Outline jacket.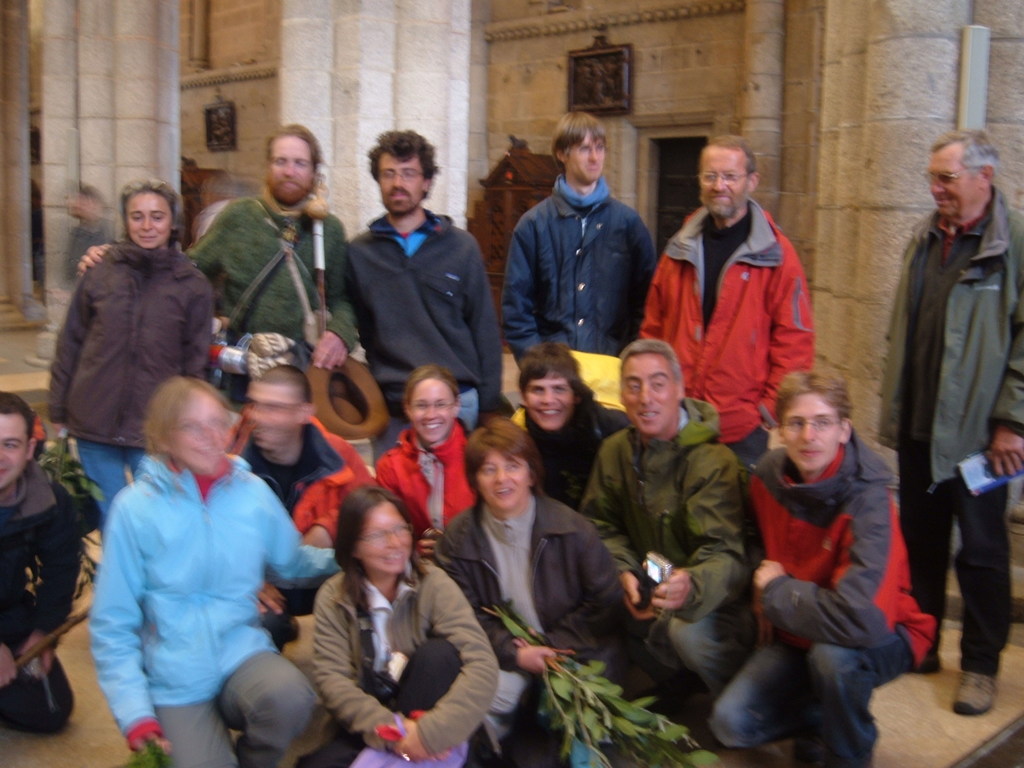
Outline: l=40, t=236, r=222, b=454.
